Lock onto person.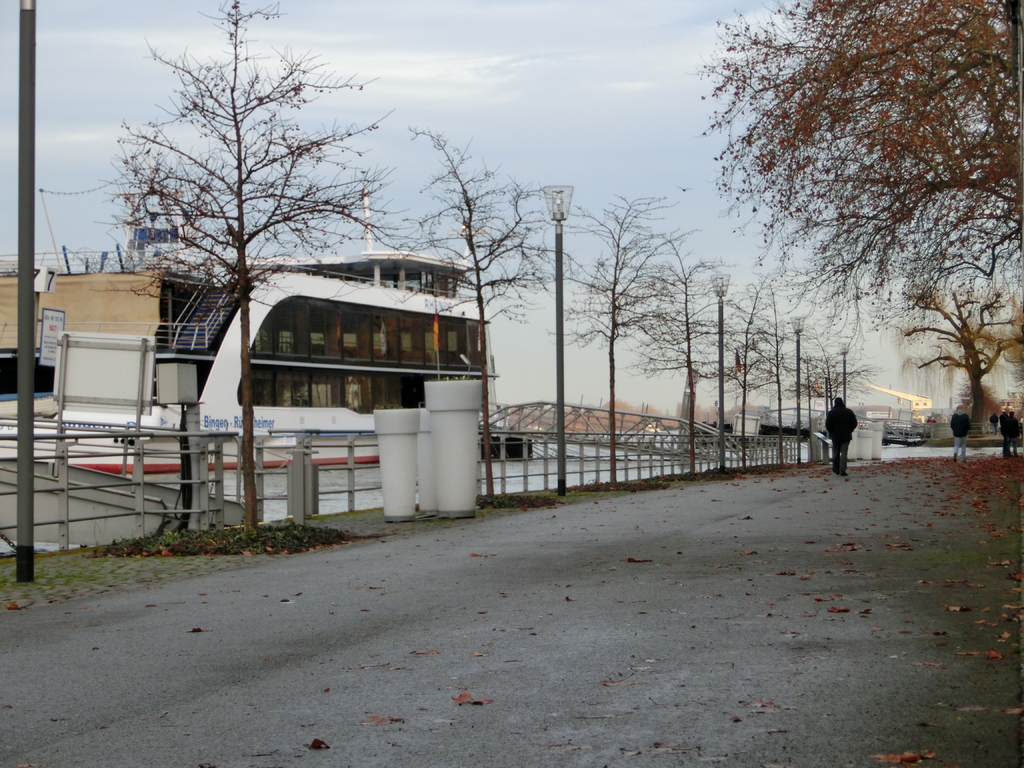
Locked: {"left": 941, "top": 401, "right": 977, "bottom": 463}.
